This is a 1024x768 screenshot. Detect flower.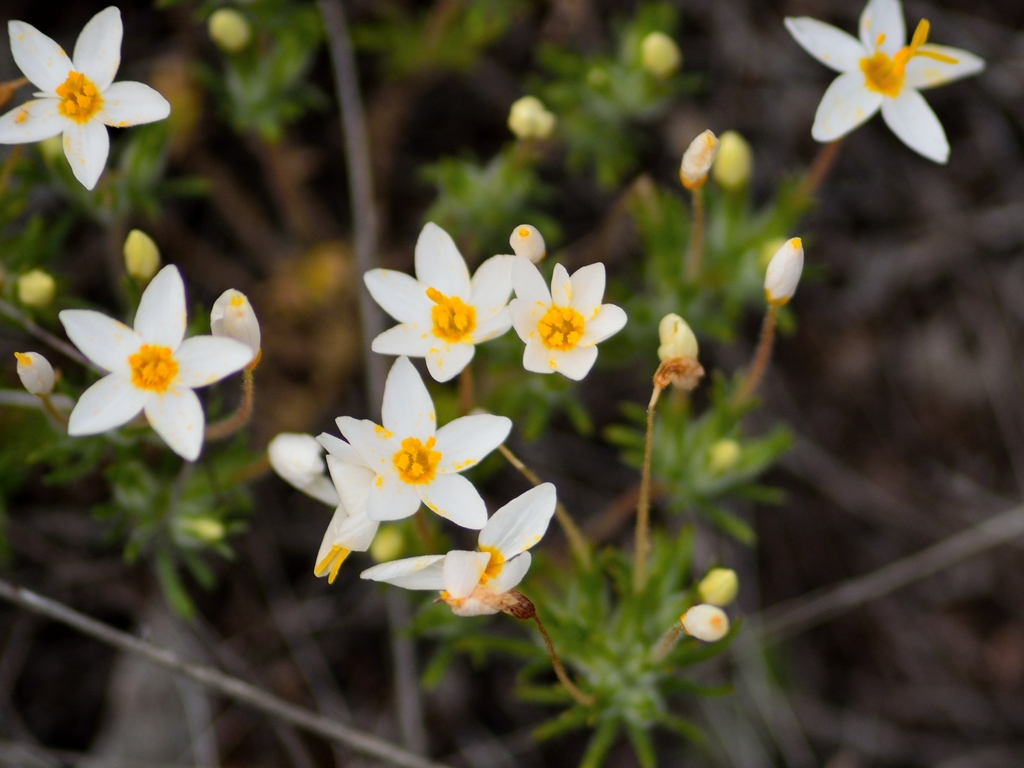
353:479:561:621.
